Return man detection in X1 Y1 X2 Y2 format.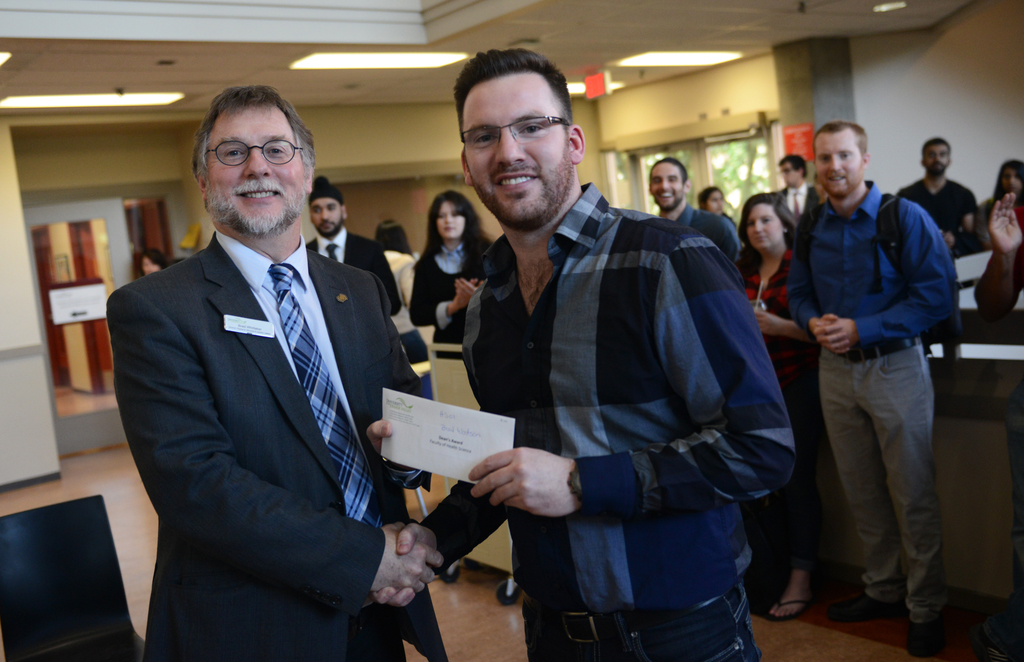
895 132 980 259.
